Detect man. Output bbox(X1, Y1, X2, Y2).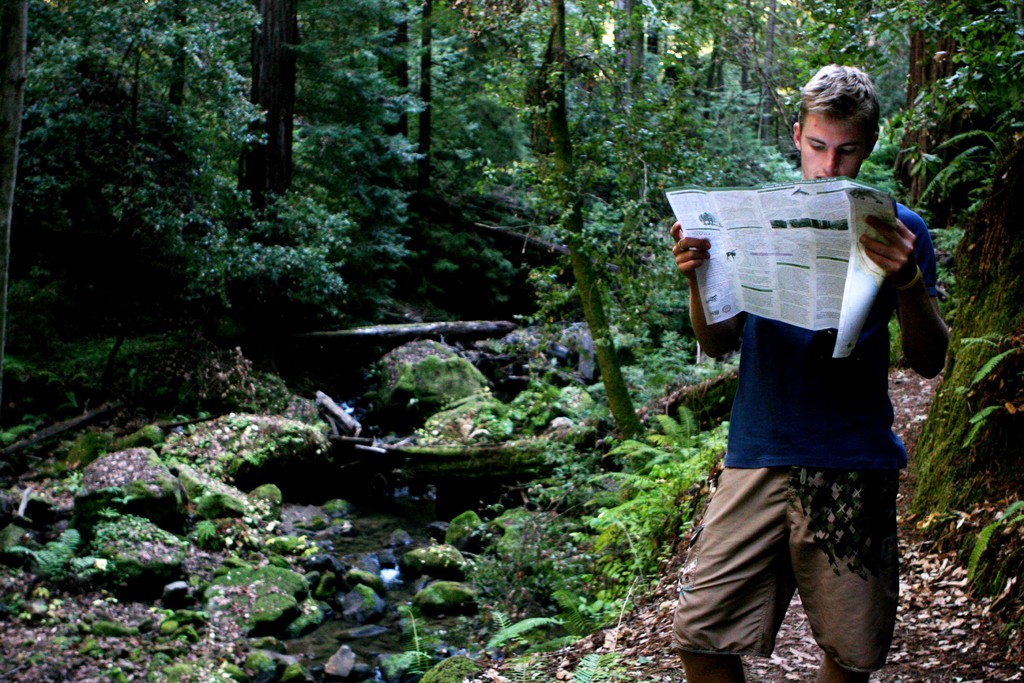
bbox(654, 87, 961, 676).
